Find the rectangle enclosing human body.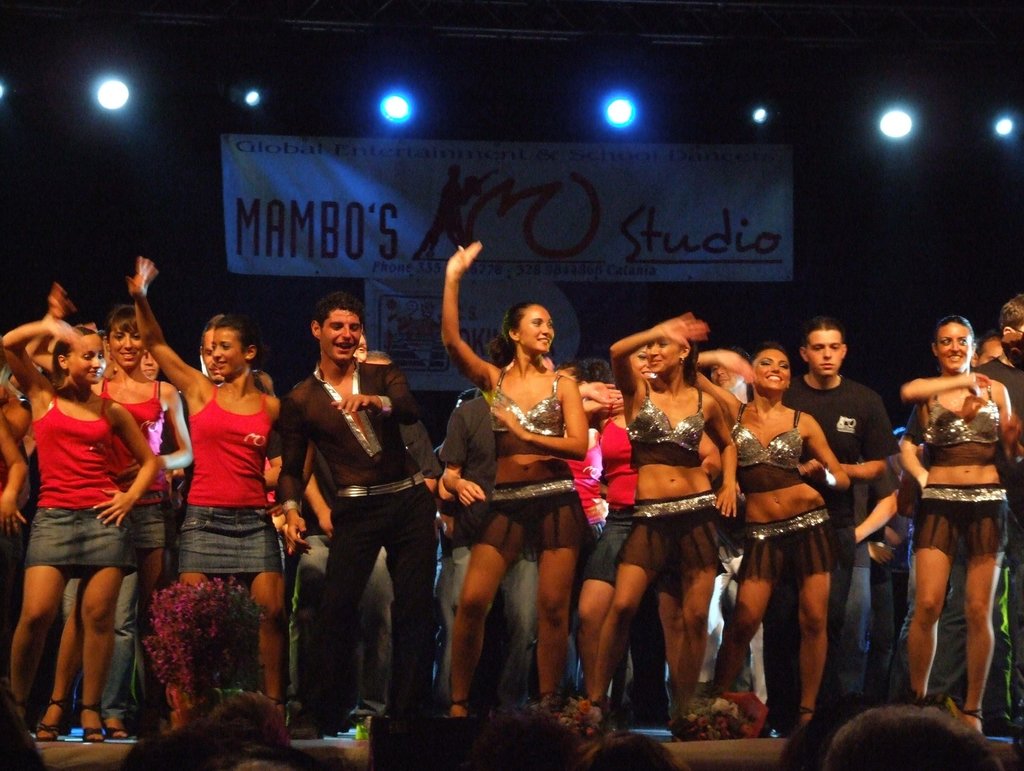
select_region(268, 299, 443, 745).
